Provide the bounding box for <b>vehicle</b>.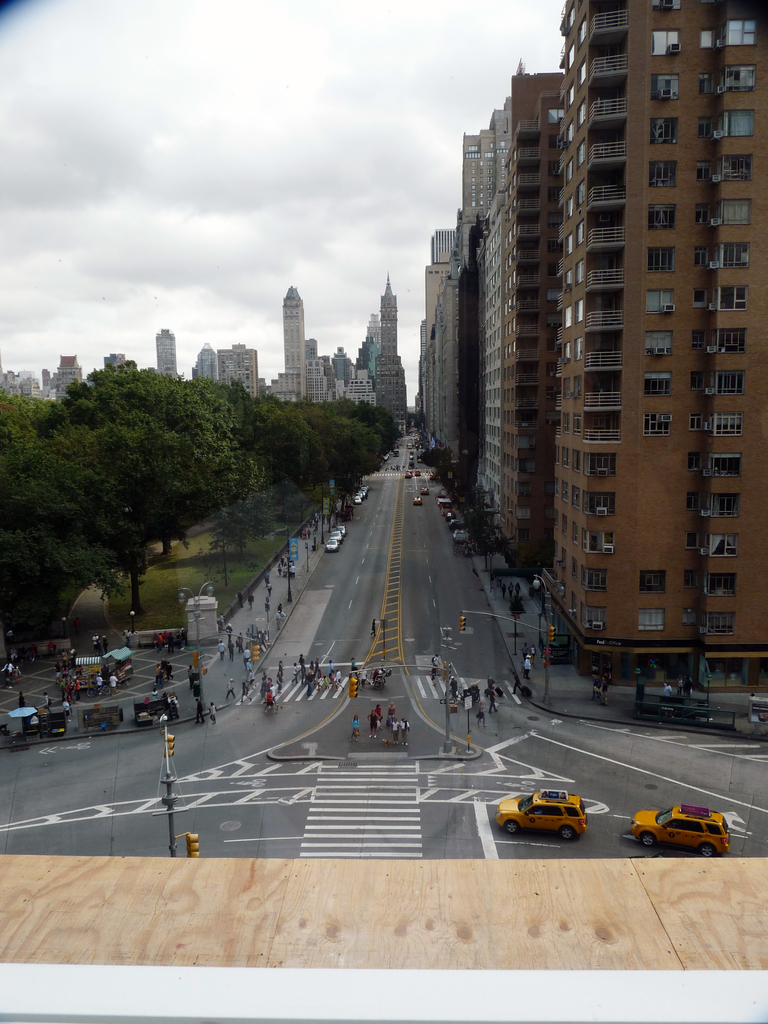
box=[501, 785, 604, 848].
